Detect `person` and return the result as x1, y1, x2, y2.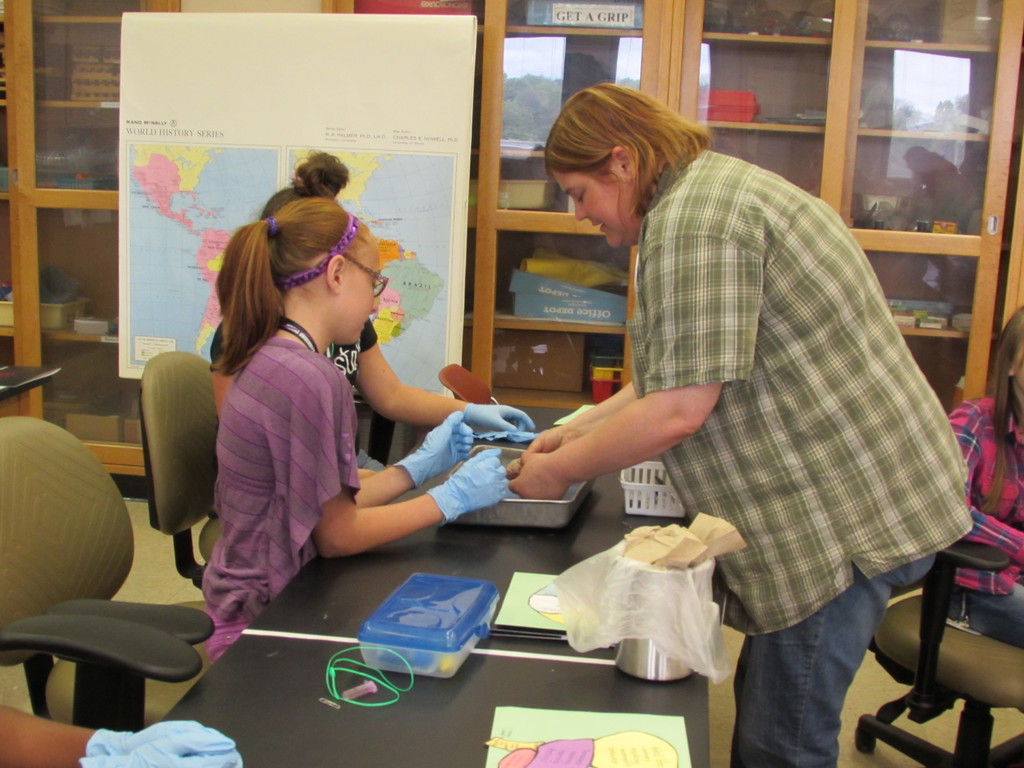
210, 149, 537, 479.
